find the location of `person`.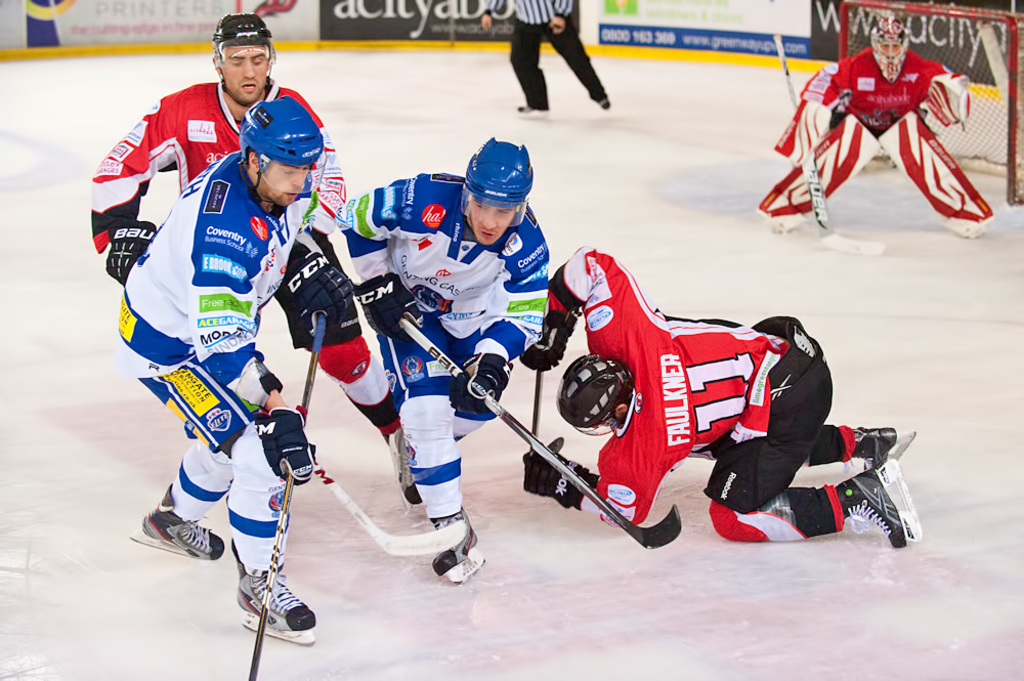
Location: <box>337,133,555,578</box>.
